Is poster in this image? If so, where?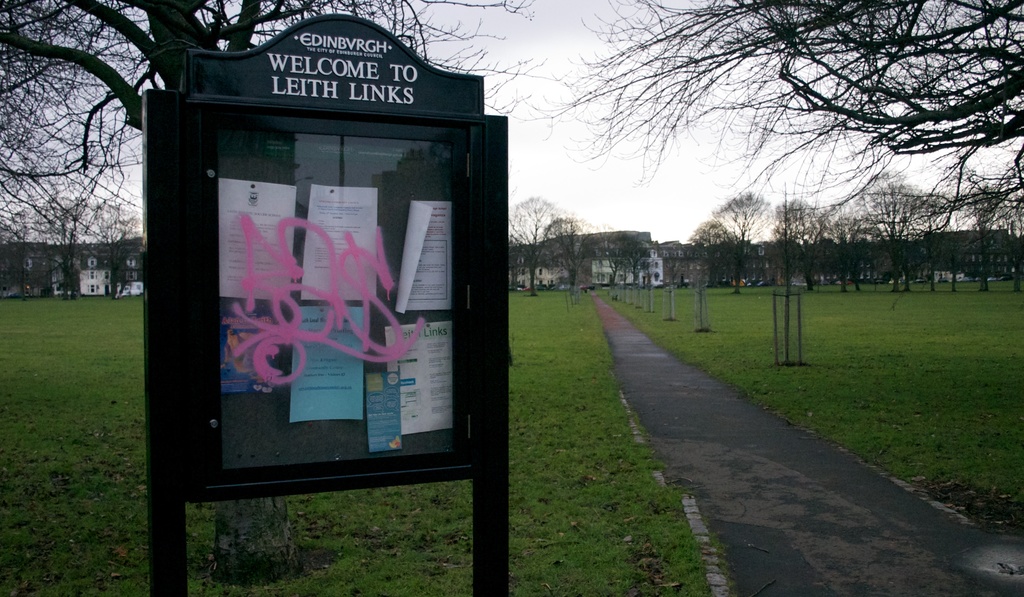
Yes, at 363:370:404:449.
